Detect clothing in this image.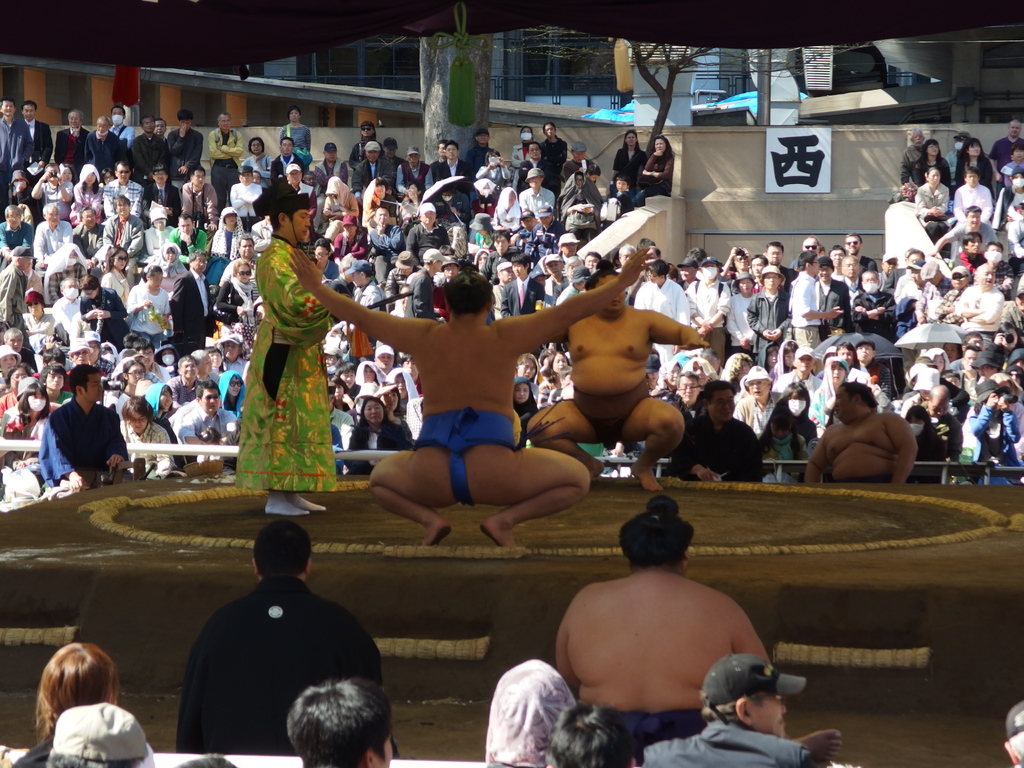
Detection: (x1=810, y1=384, x2=837, y2=429).
